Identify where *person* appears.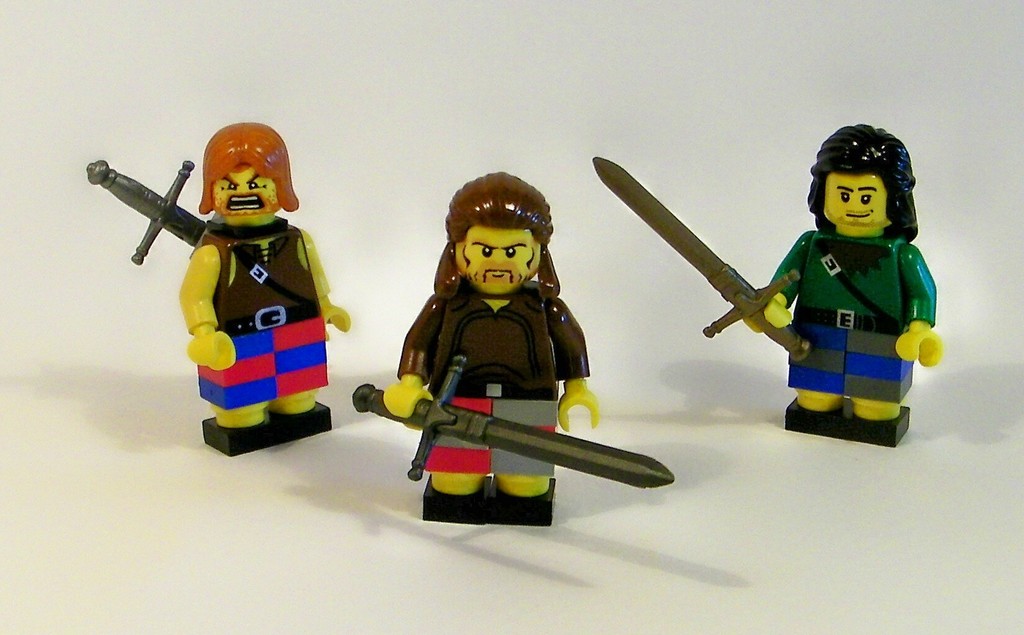
Appears at bbox=(380, 169, 600, 533).
